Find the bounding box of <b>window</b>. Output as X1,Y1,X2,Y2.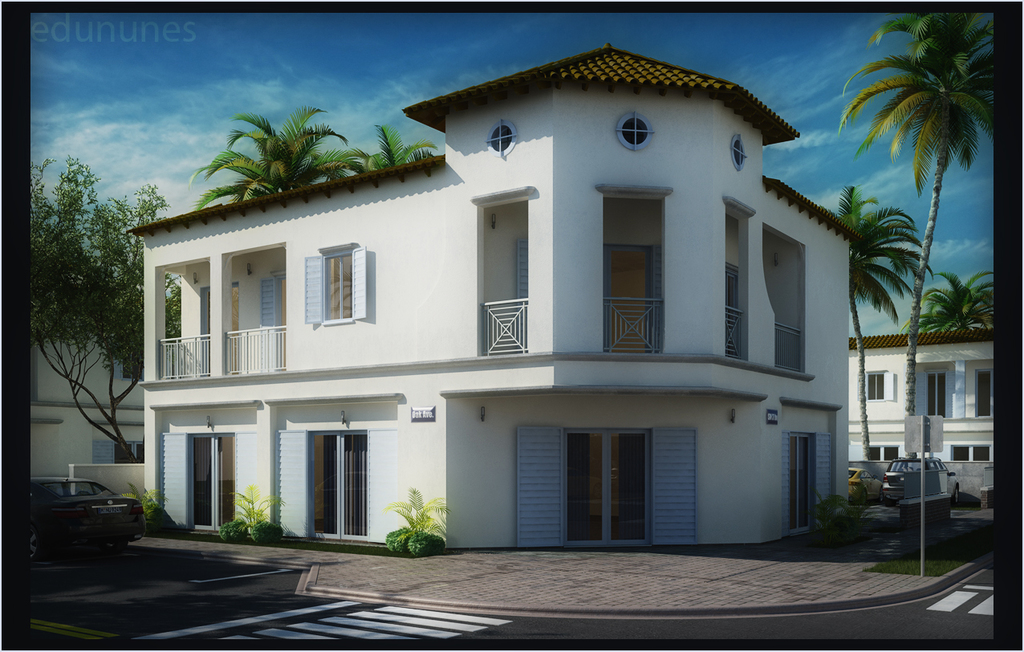
113,347,140,380.
